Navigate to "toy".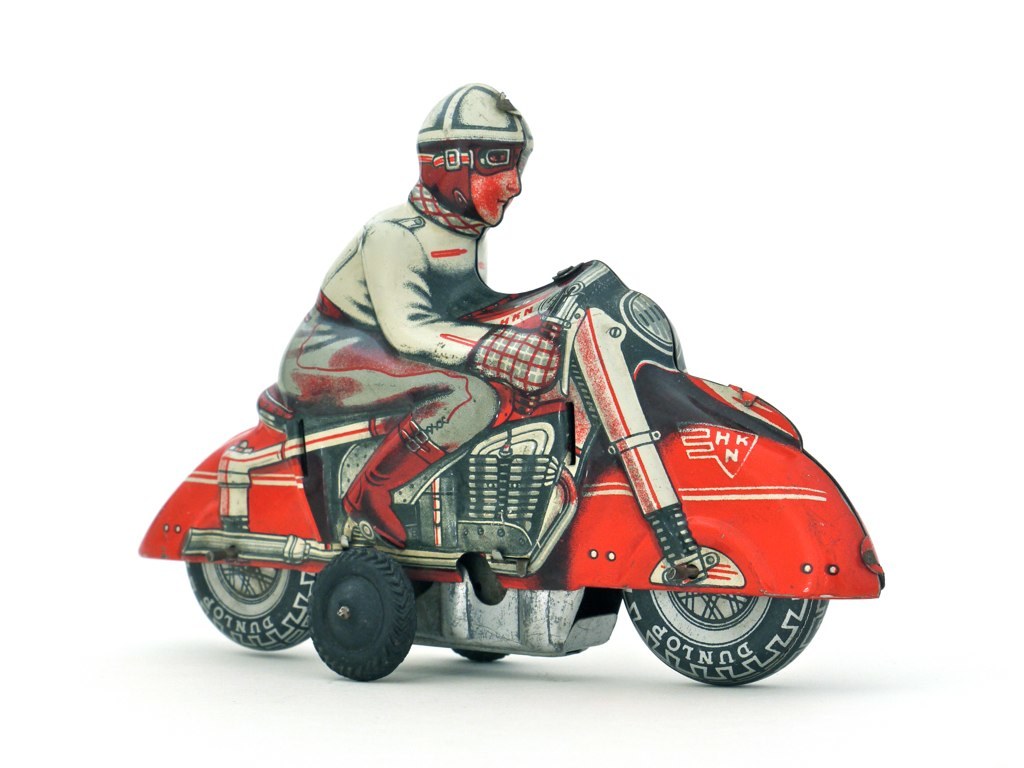
Navigation target: 136:125:898:688.
